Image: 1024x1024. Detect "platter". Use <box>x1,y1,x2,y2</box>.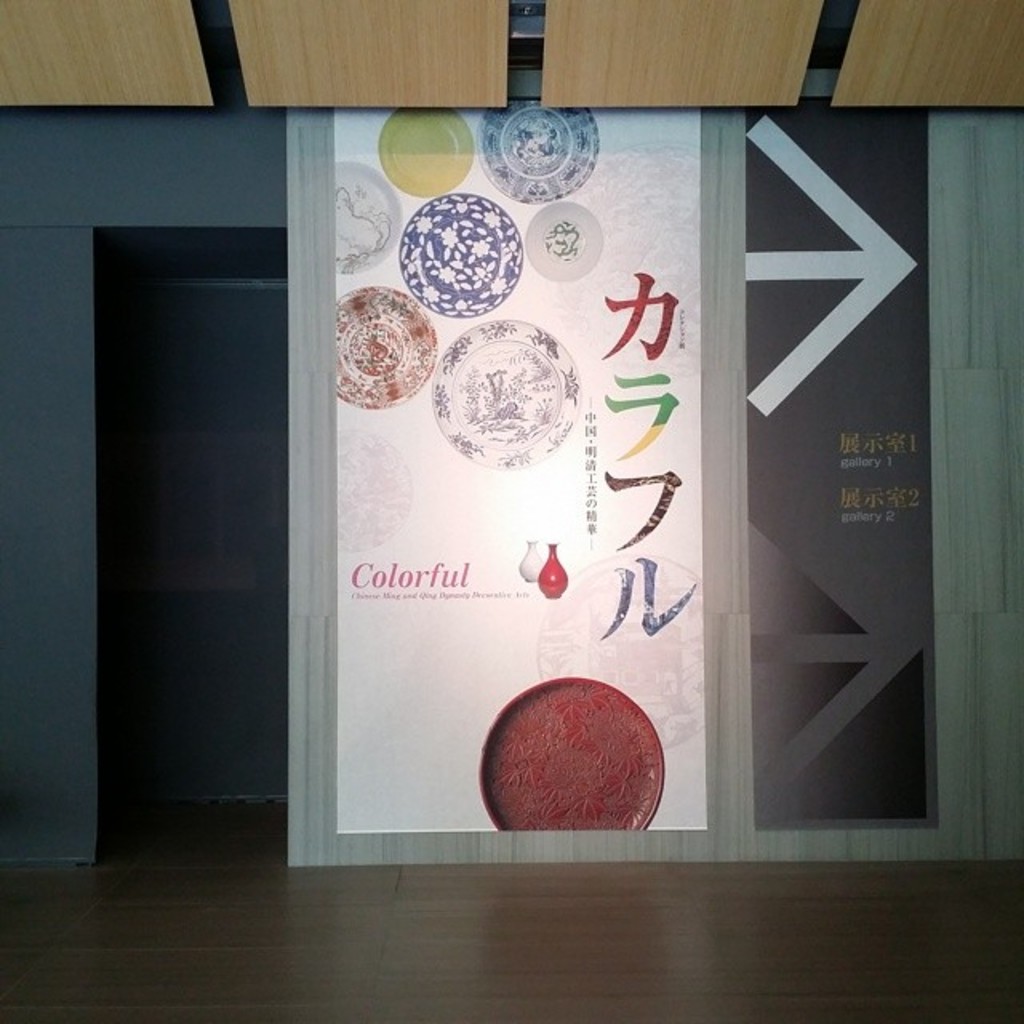
<box>474,110,597,200</box>.
